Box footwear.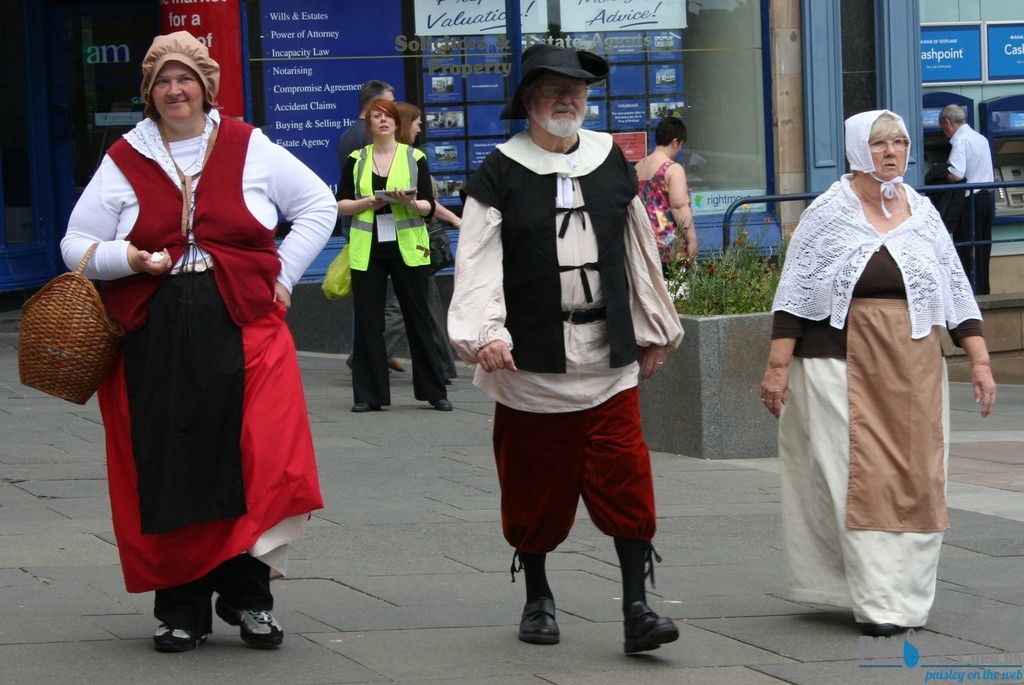
left=427, top=390, right=453, bottom=416.
